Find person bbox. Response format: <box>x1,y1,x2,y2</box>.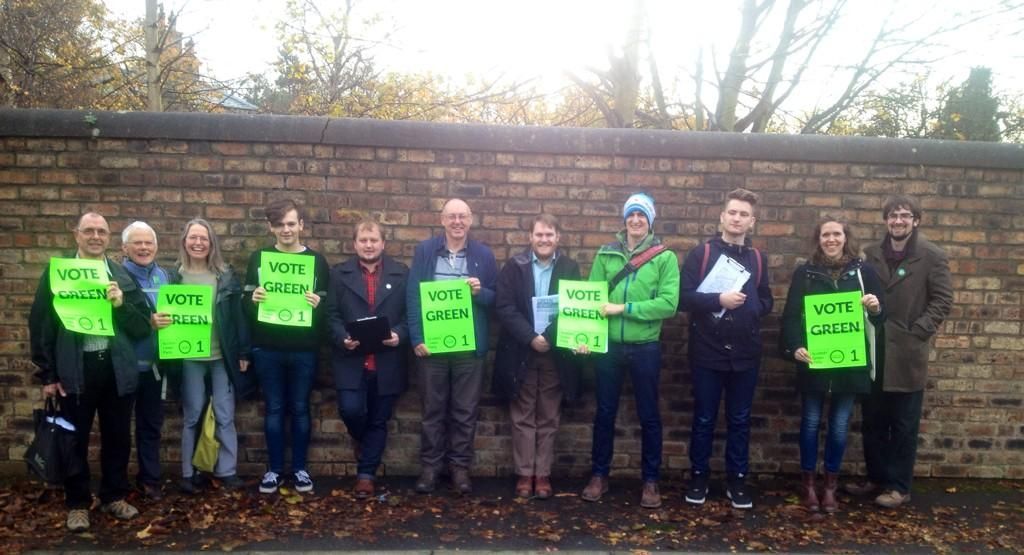
<box>678,183,775,510</box>.
